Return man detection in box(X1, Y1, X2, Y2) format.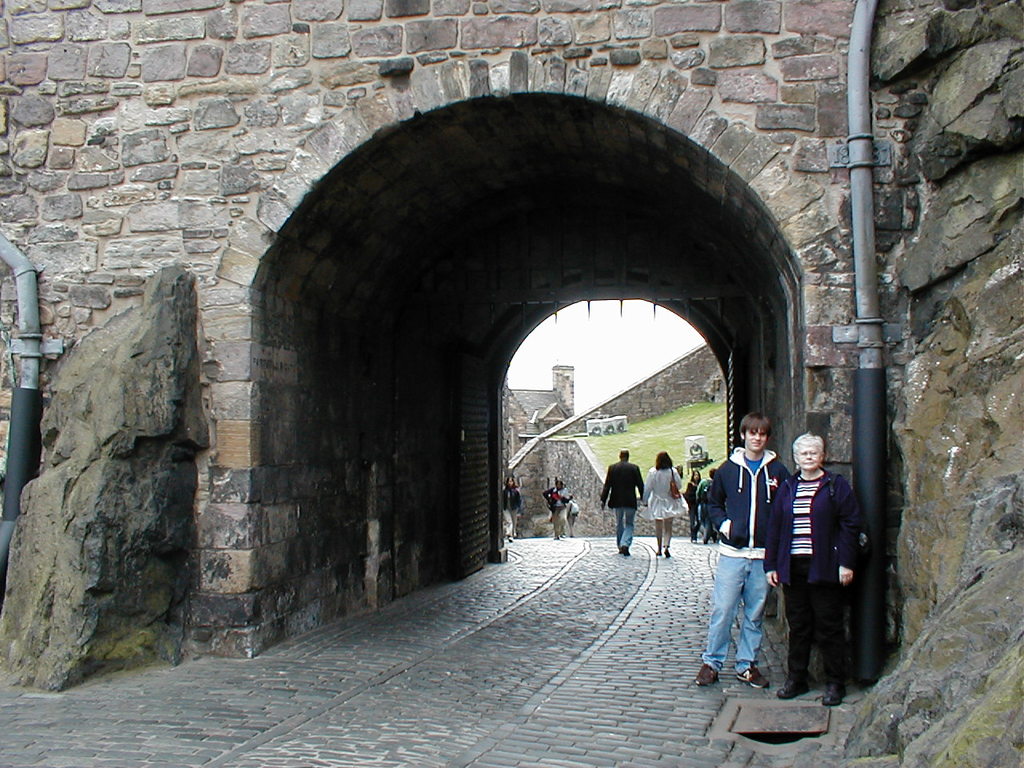
box(543, 482, 583, 537).
